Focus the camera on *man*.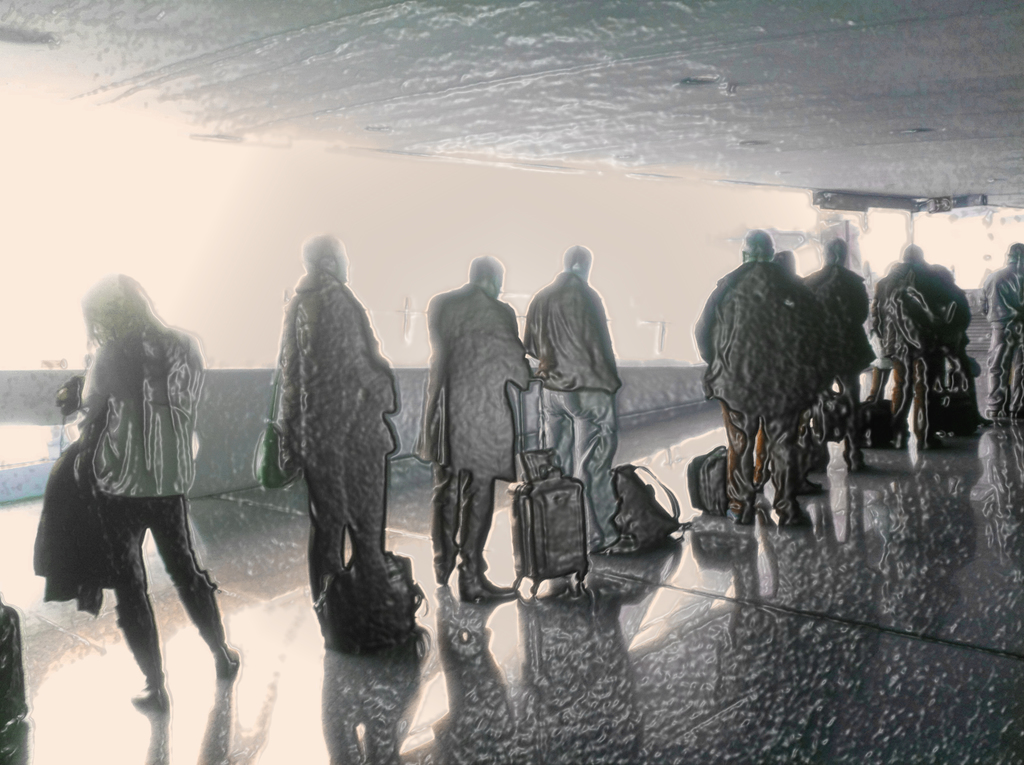
Focus region: x1=774 y1=246 x2=796 y2=281.
